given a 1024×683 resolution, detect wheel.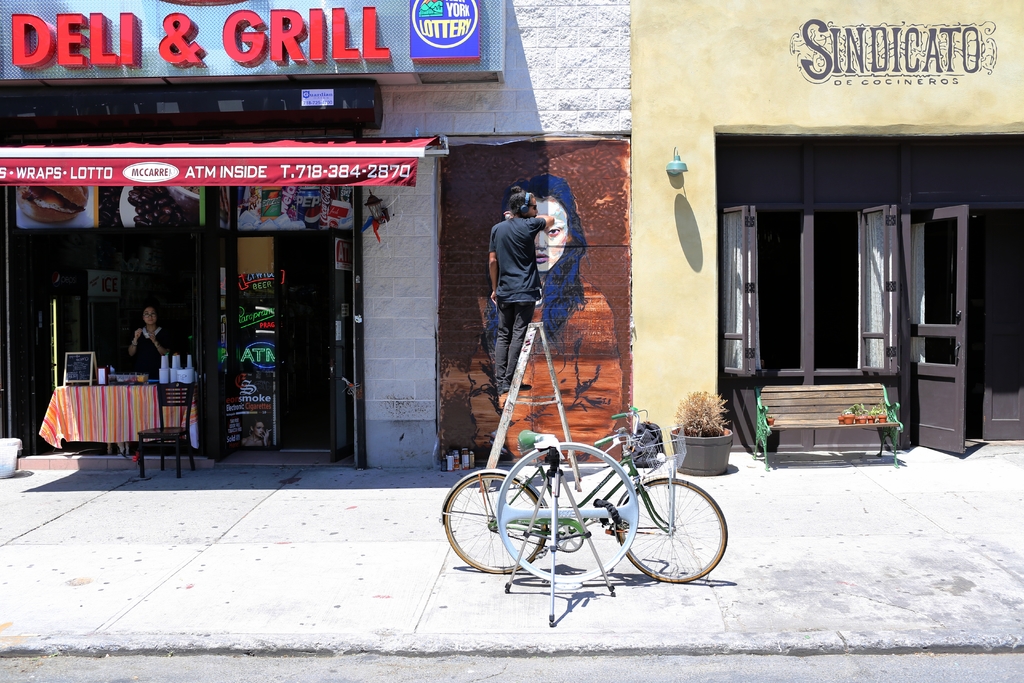
Rect(605, 472, 731, 583).
